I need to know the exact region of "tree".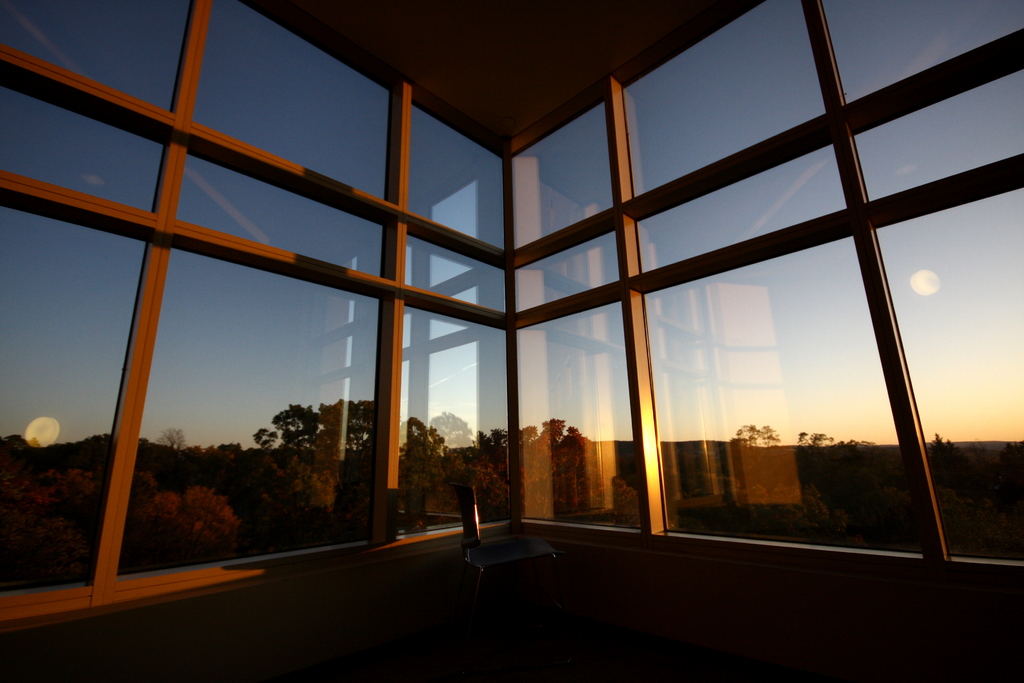
Region: Rect(794, 429, 888, 445).
